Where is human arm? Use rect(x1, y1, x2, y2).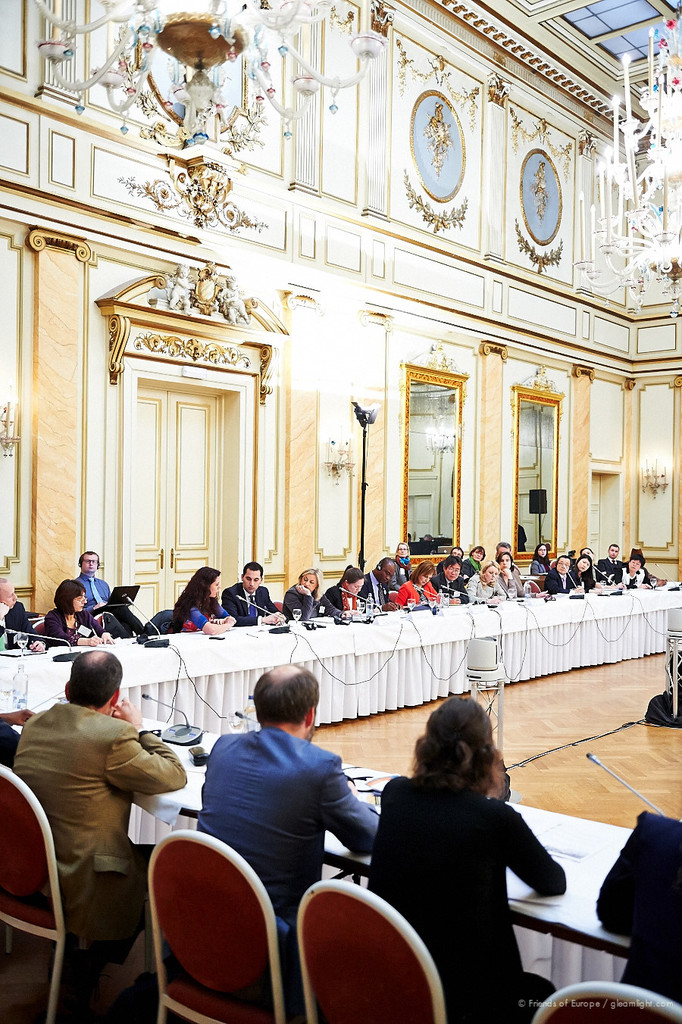
rect(393, 582, 409, 605).
